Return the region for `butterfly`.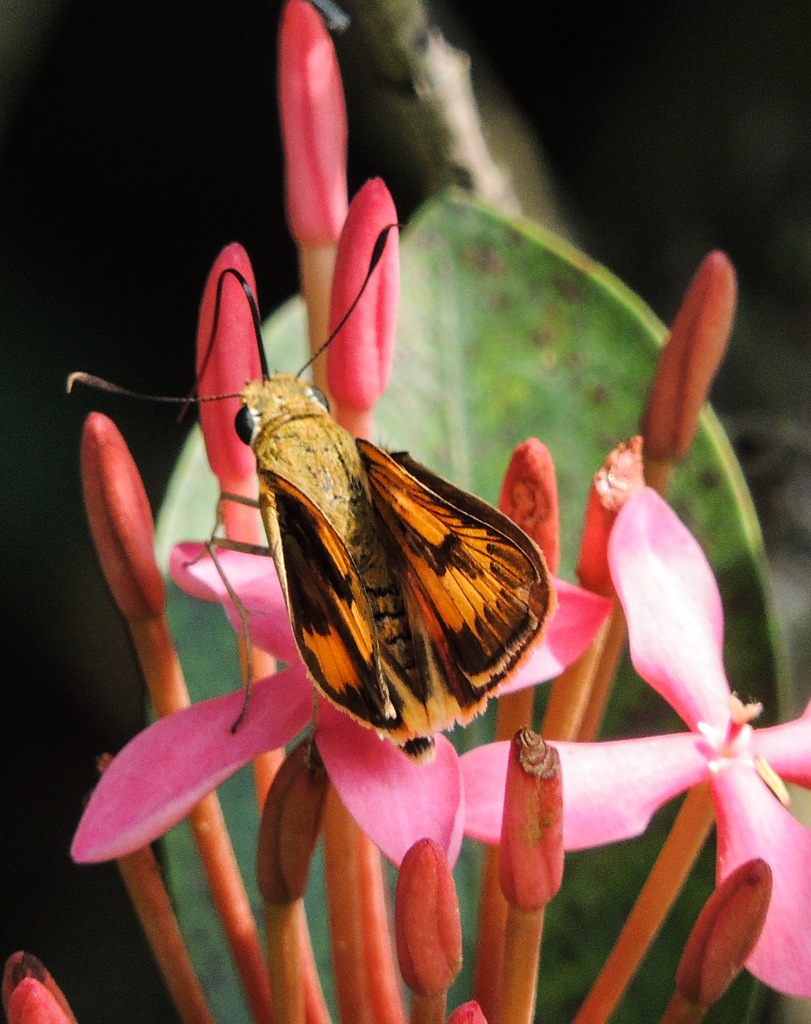
[127,204,568,762].
